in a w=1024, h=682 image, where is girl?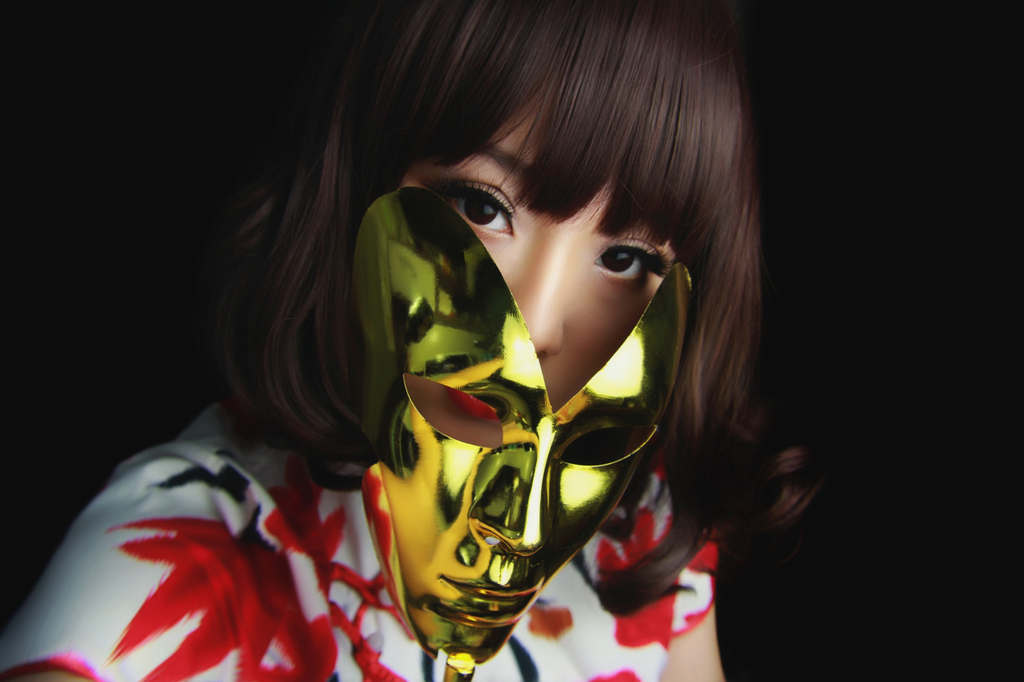
(0,0,817,681).
